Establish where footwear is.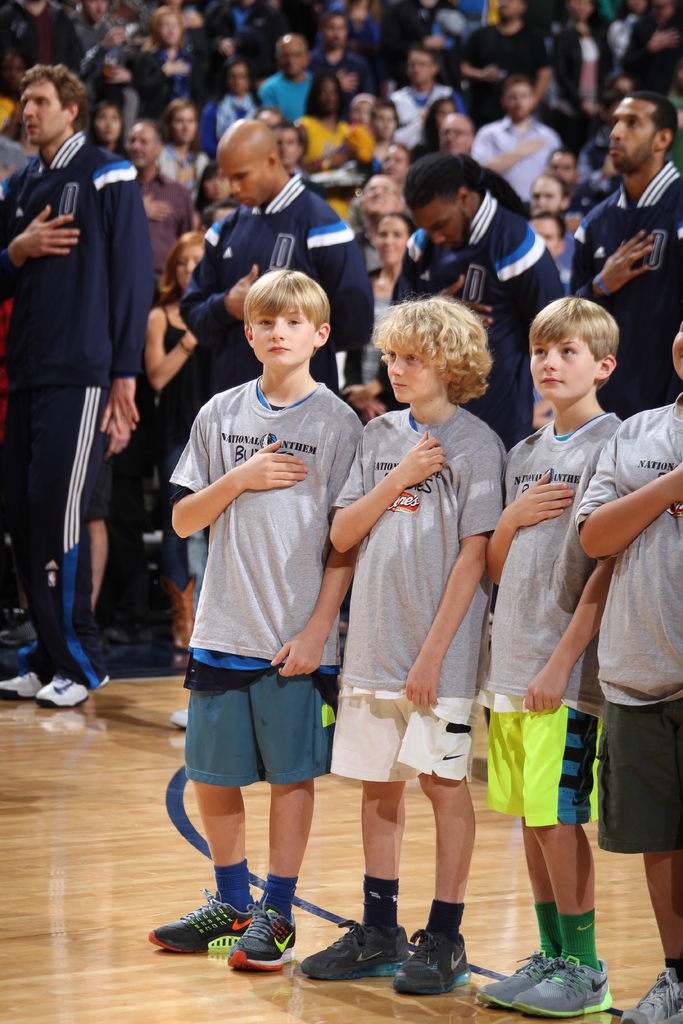
Established at (left=147, top=889, right=252, bottom=950).
